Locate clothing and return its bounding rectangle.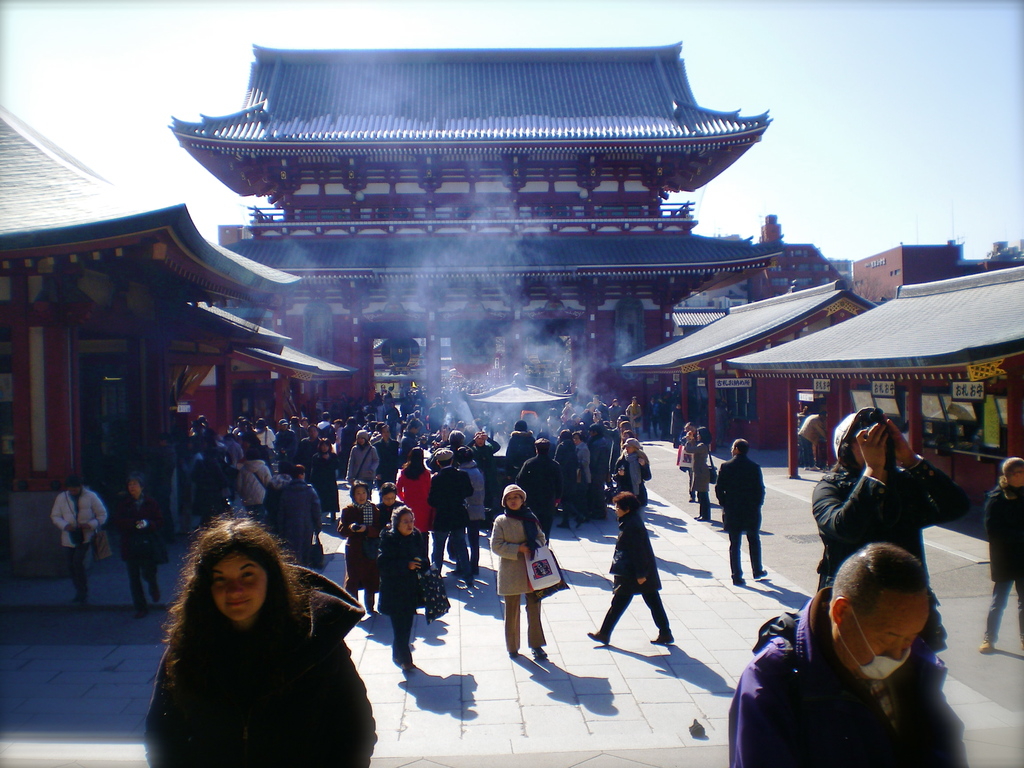
<region>583, 433, 607, 500</region>.
